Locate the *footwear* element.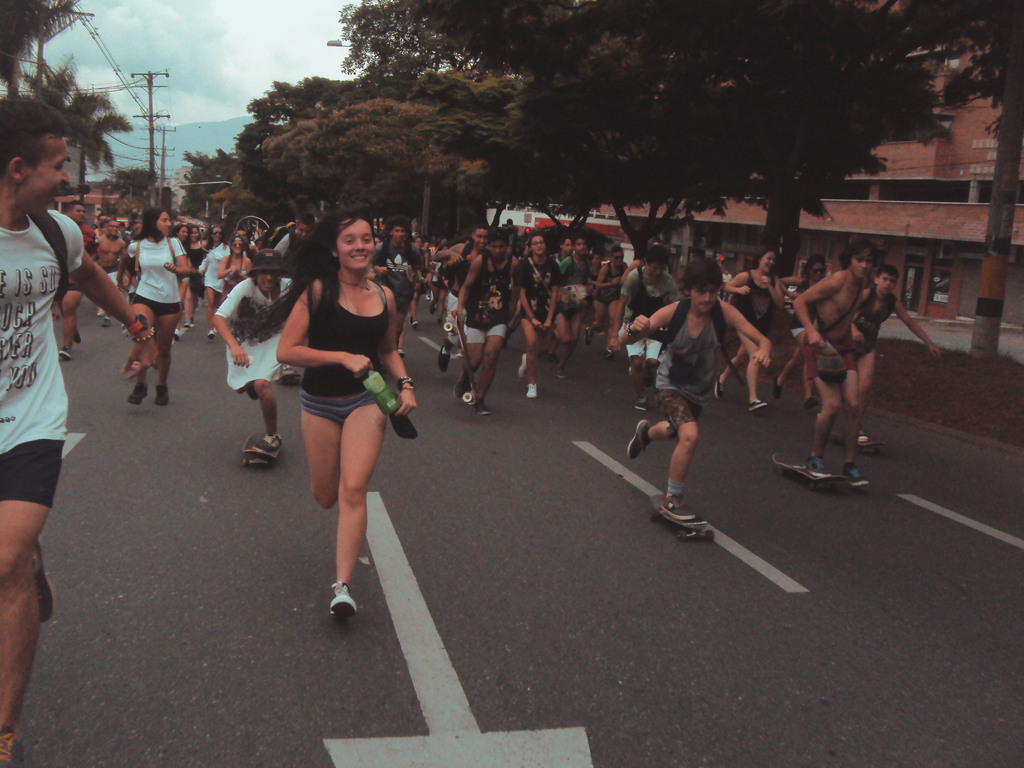
Element bbox: 517, 352, 527, 378.
